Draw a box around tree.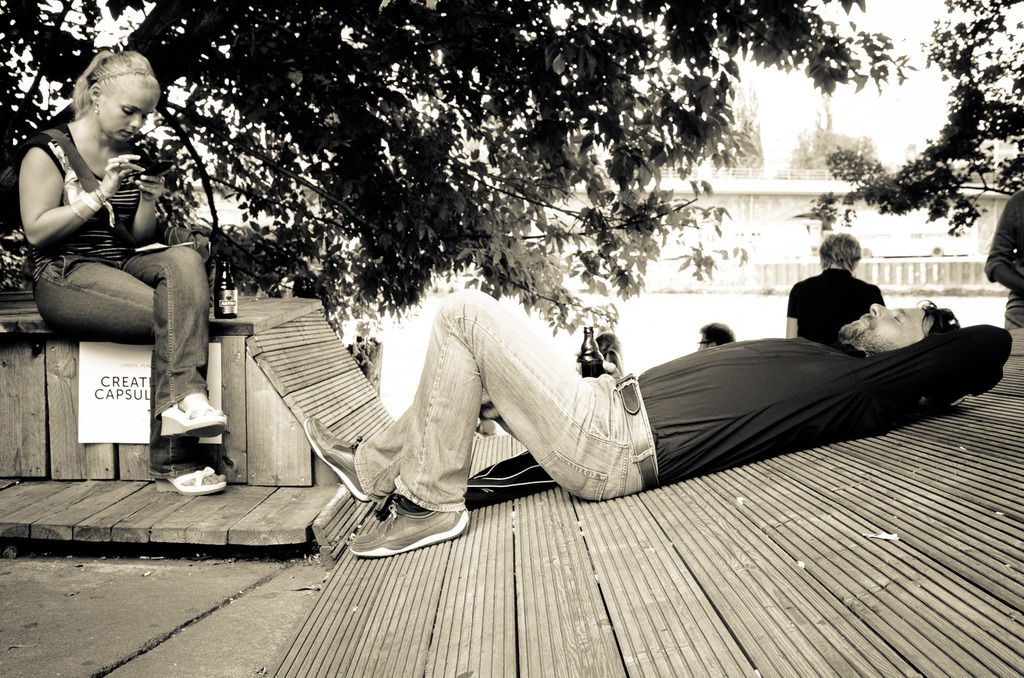
<box>792,97,884,171</box>.
